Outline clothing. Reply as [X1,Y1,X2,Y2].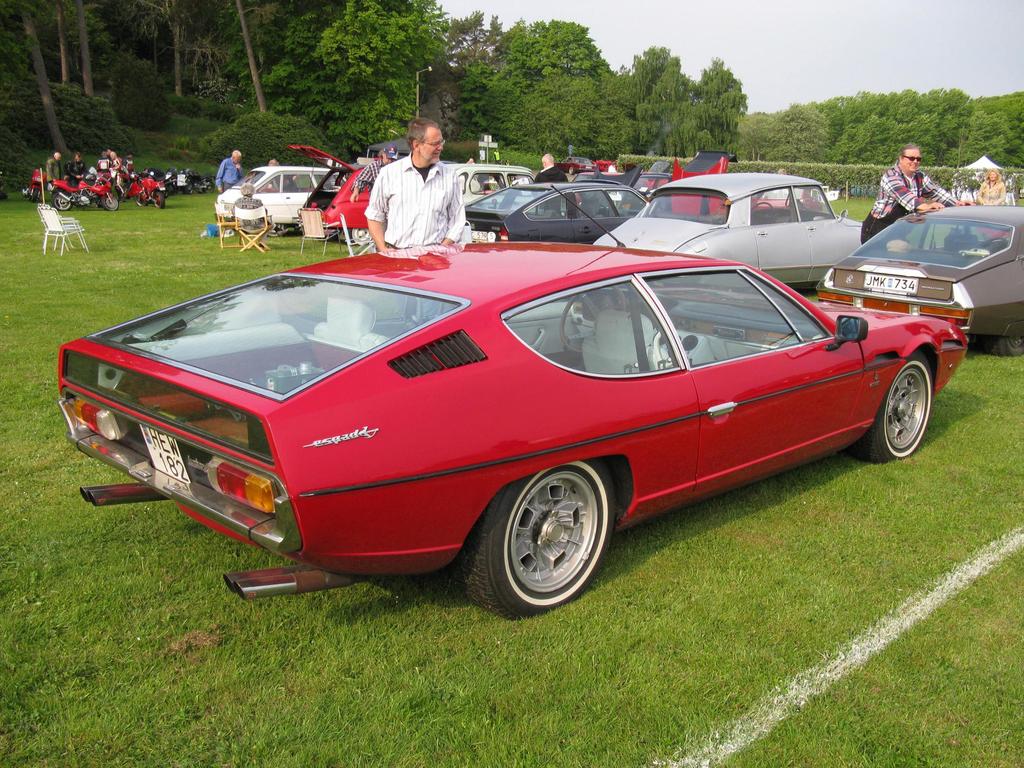
[856,156,959,254].
